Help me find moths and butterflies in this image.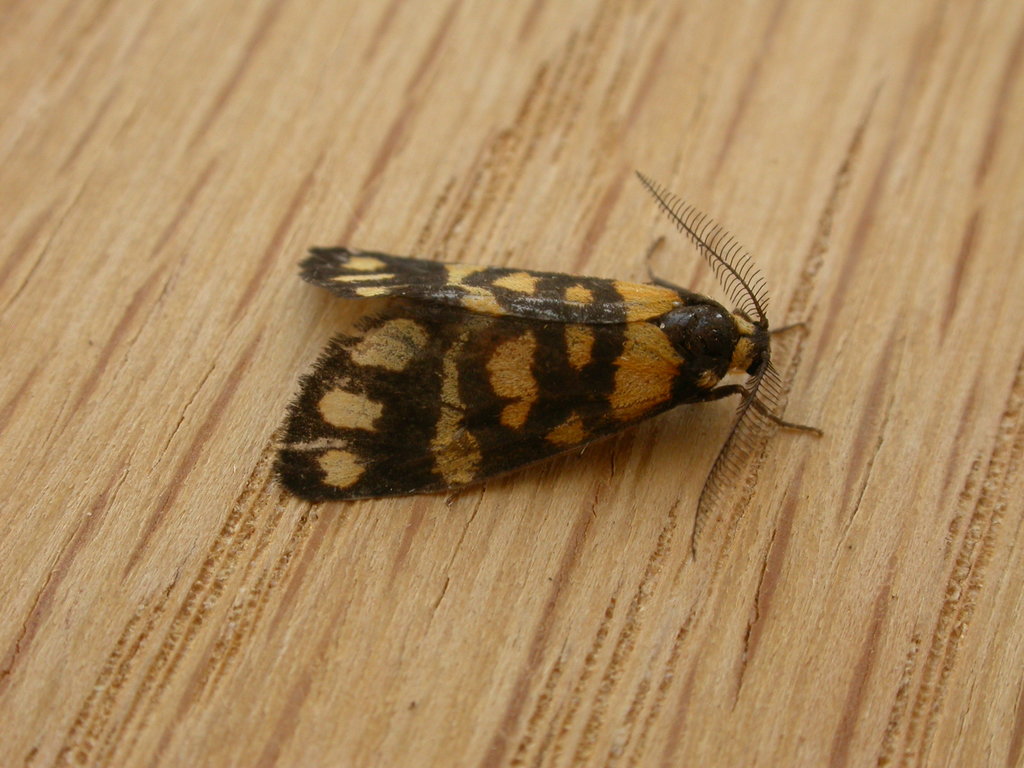
Found it: rect(269, 166, 823, 566).
